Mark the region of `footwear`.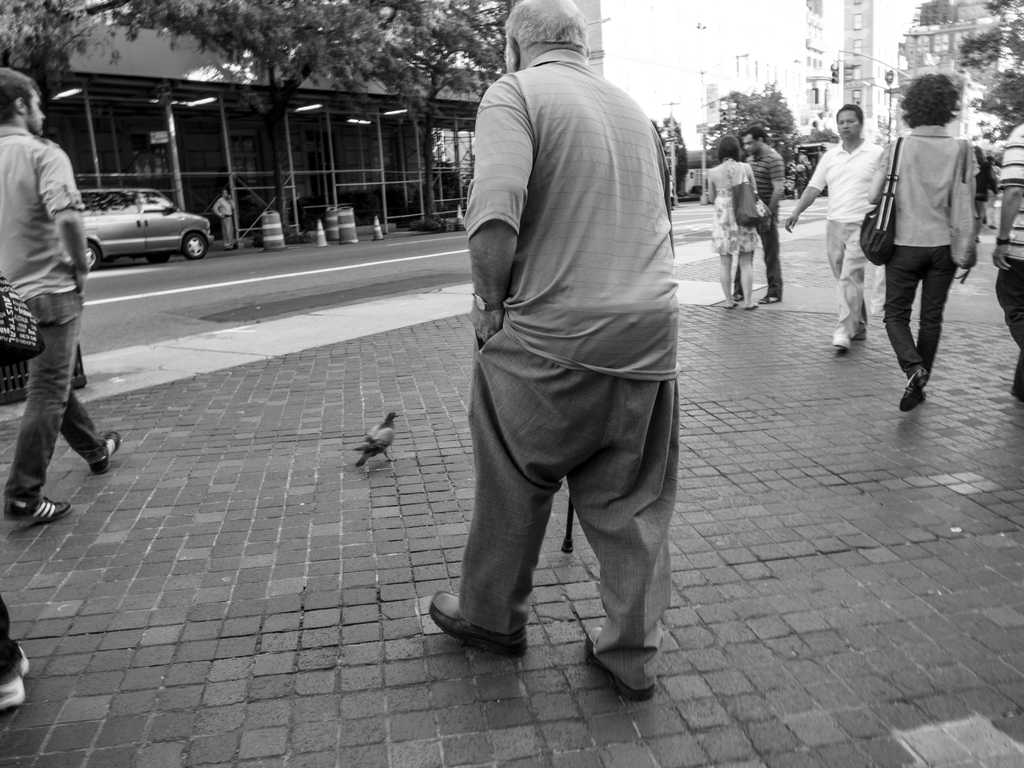
Region: detection(1, 626, 31, 707).
